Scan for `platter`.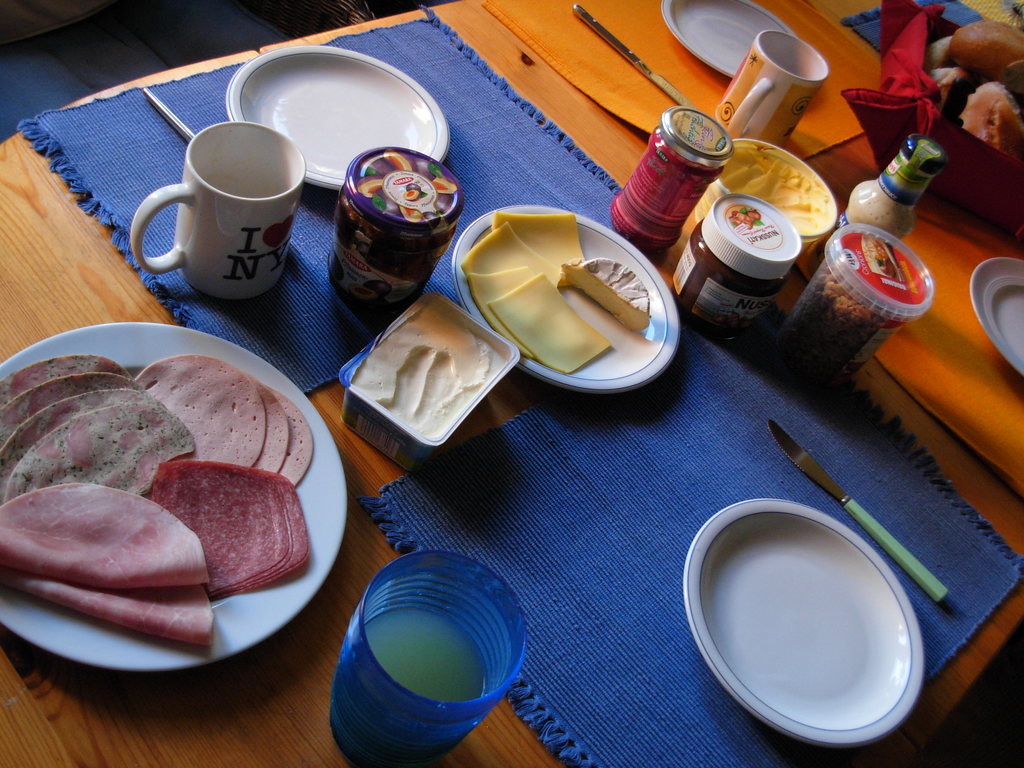
Scan result: 451/205/678/397.
